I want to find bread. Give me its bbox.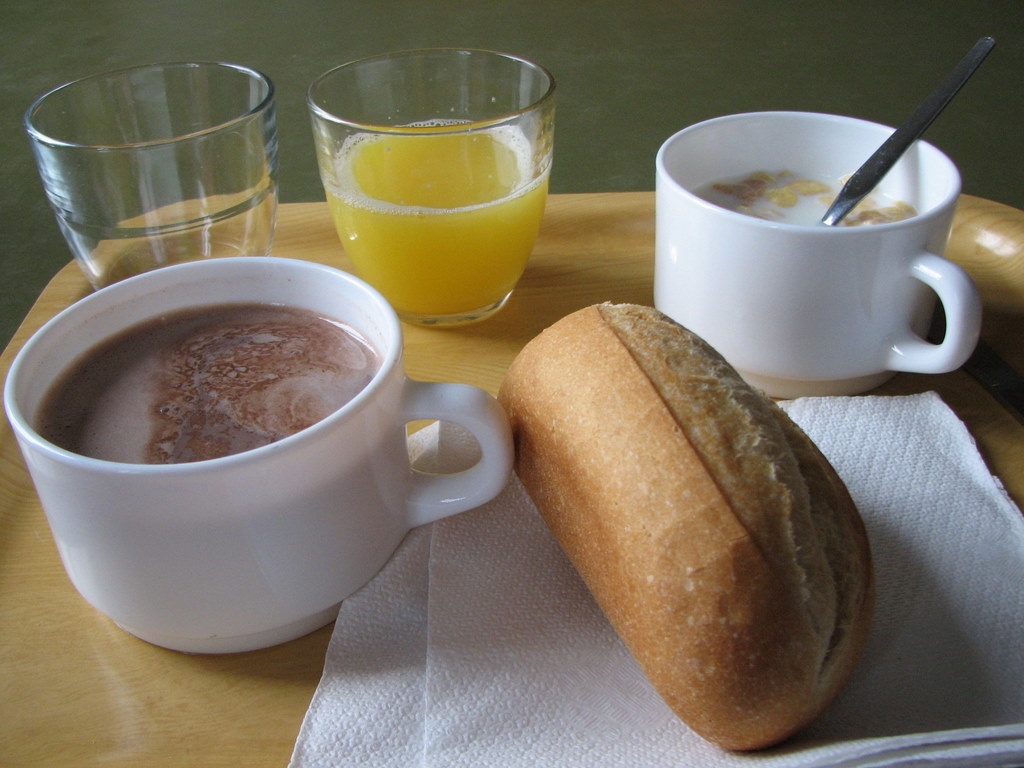
{"x1": 502, "y1": 305, "x2": 882, "y2": 757}.
